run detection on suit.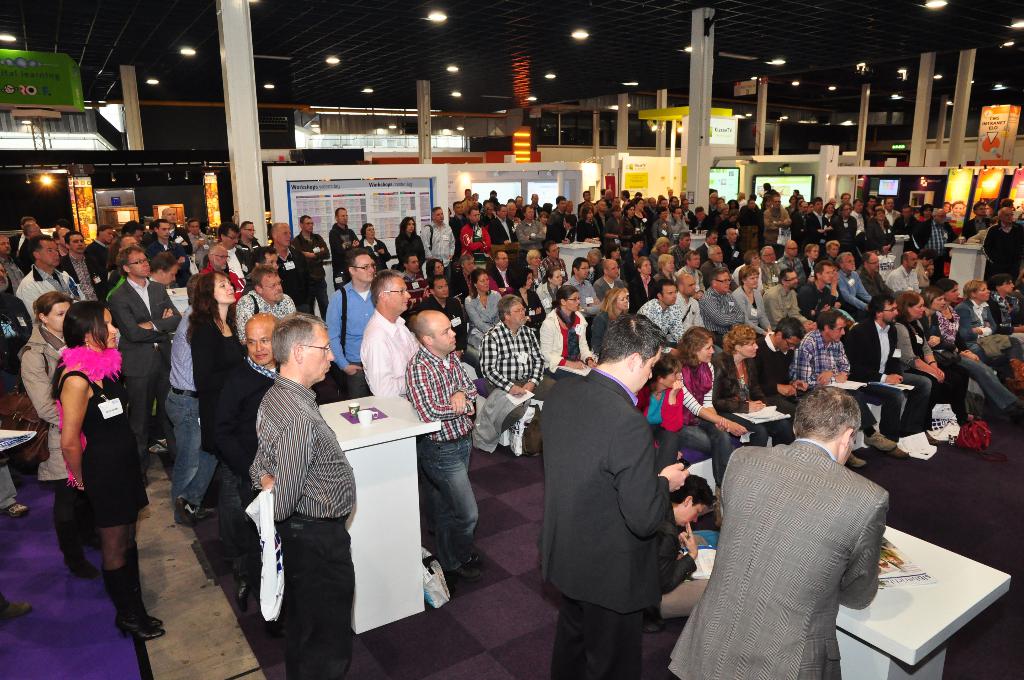
Result: Rect(538, 366, 671, 679).
